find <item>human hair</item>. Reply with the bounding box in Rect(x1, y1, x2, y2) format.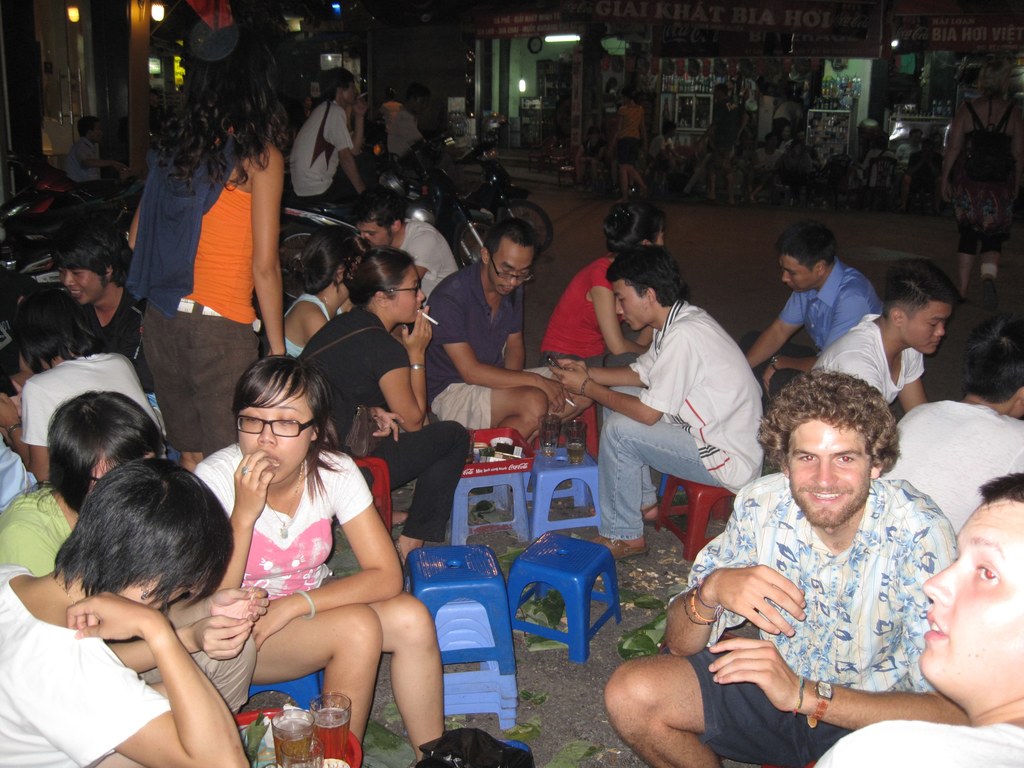
Rect(351, 187, 408, 232).
